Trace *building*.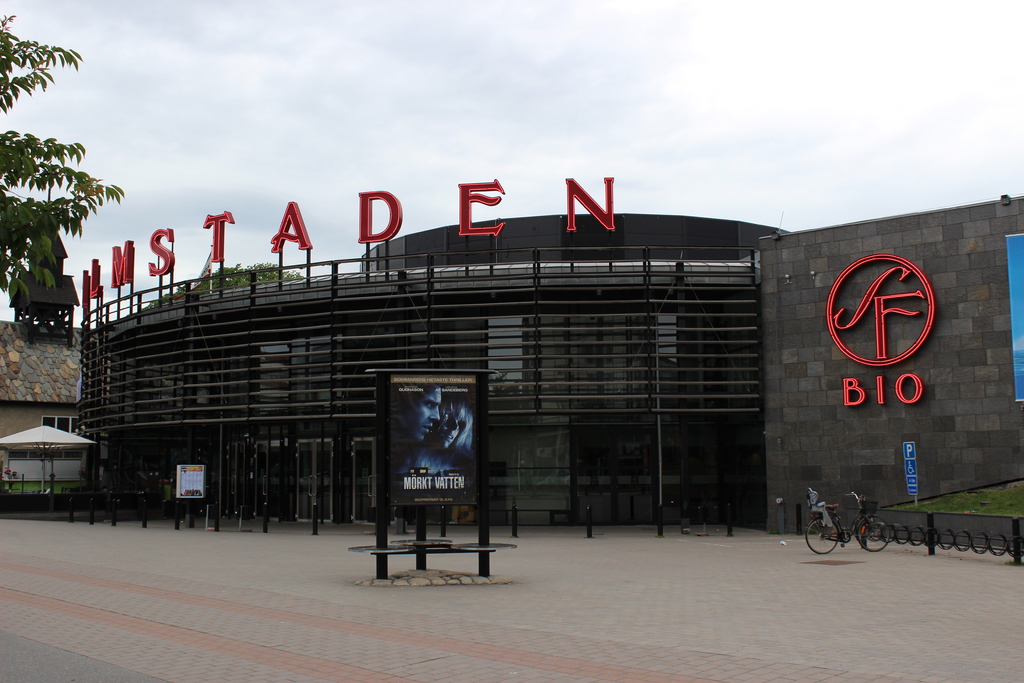
Traced to 76:202:1023:533.
